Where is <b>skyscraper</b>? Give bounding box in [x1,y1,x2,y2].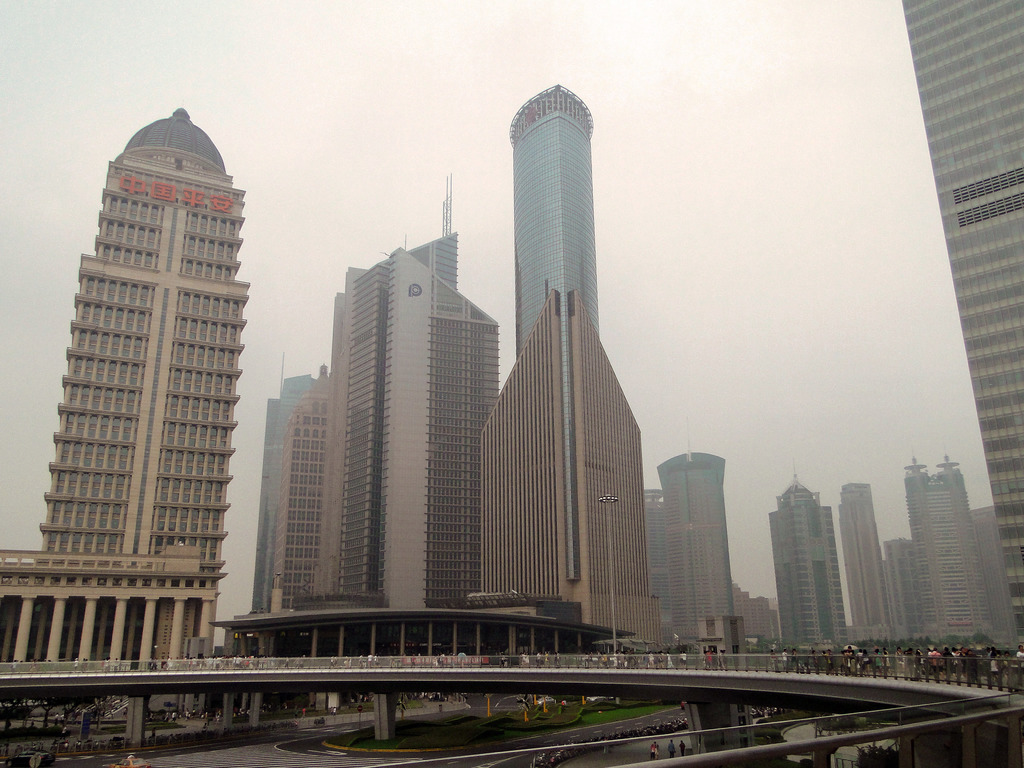
[508,82,591,348].
